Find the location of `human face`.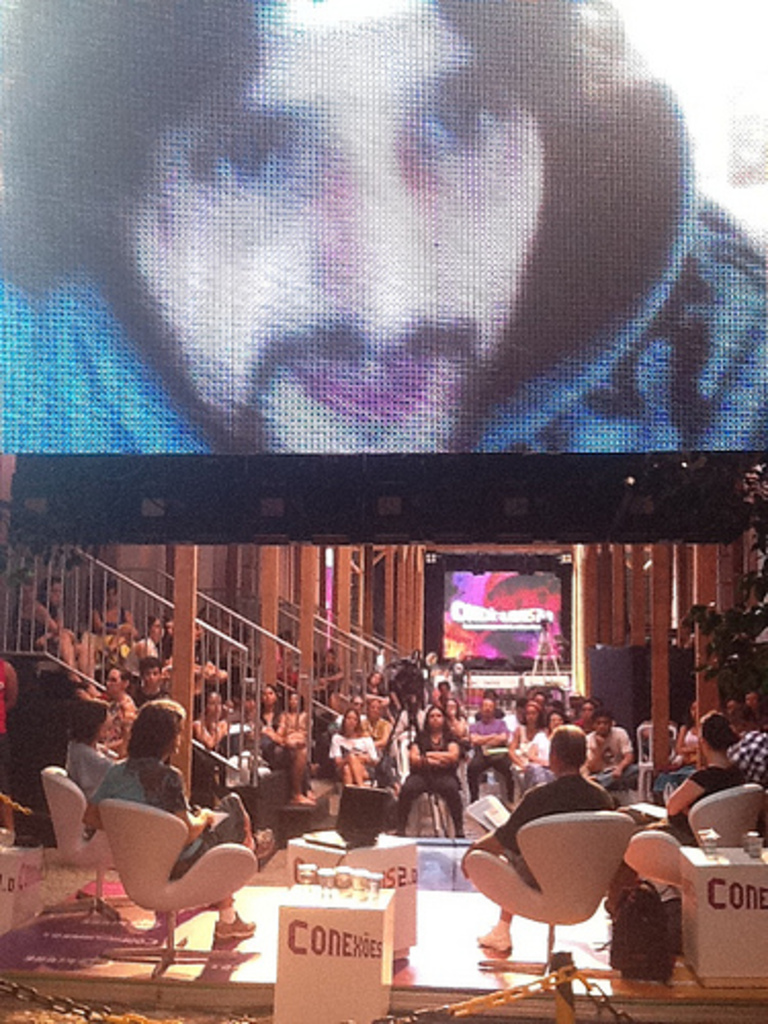
Location: BBox(141, 662, 164, 696).
